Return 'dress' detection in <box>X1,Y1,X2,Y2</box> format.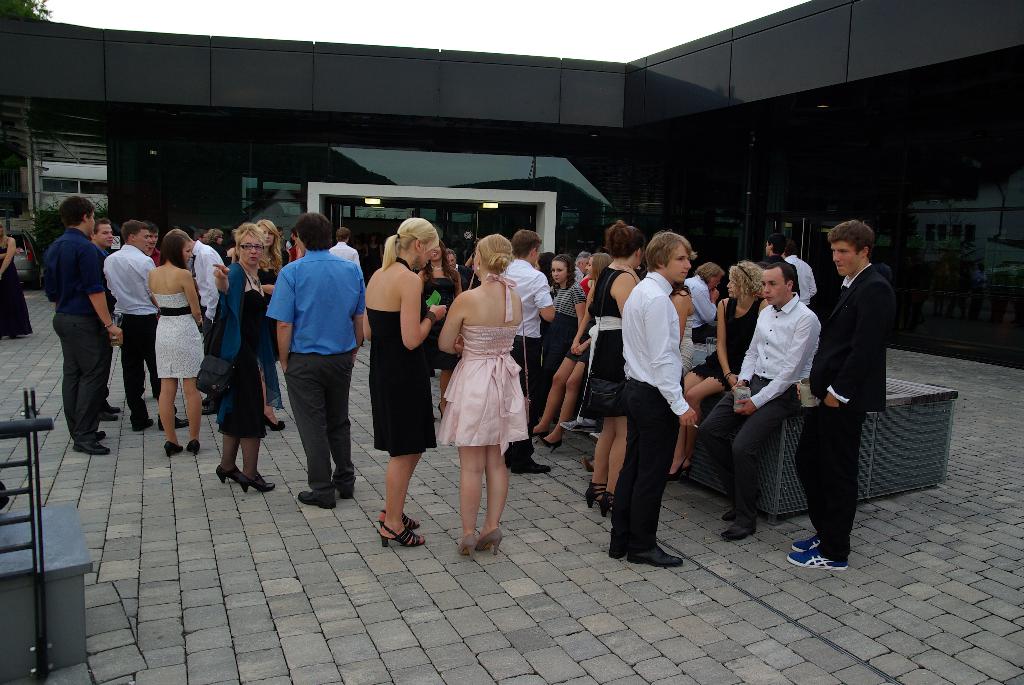
<box>0,237,31,334</box>.
